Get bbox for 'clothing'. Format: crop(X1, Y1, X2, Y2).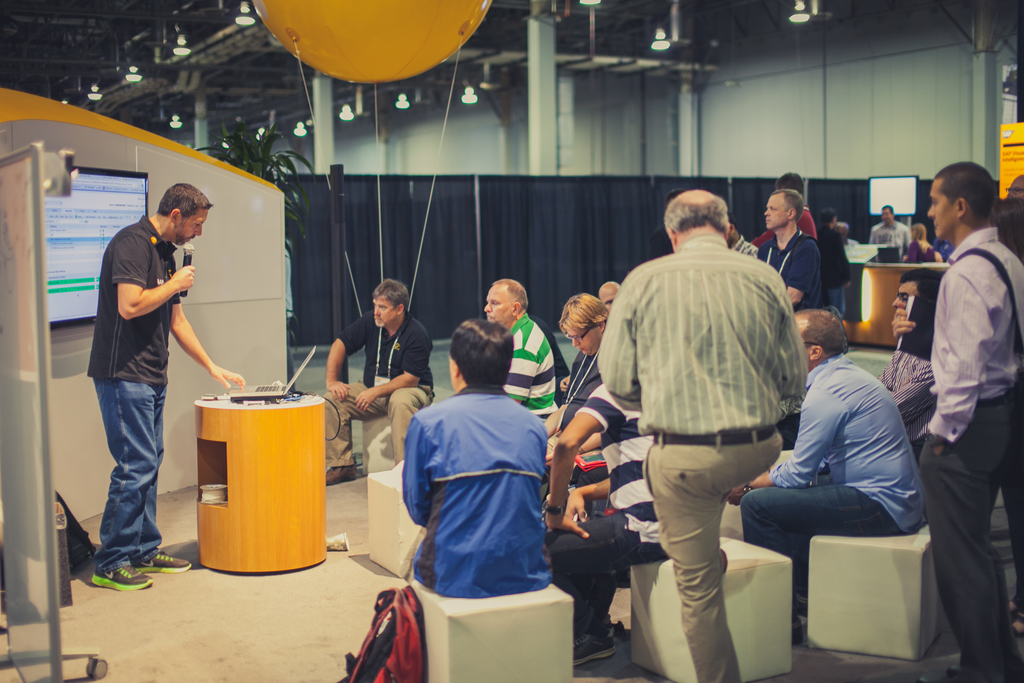
crop(877, 355, 928, 418).
